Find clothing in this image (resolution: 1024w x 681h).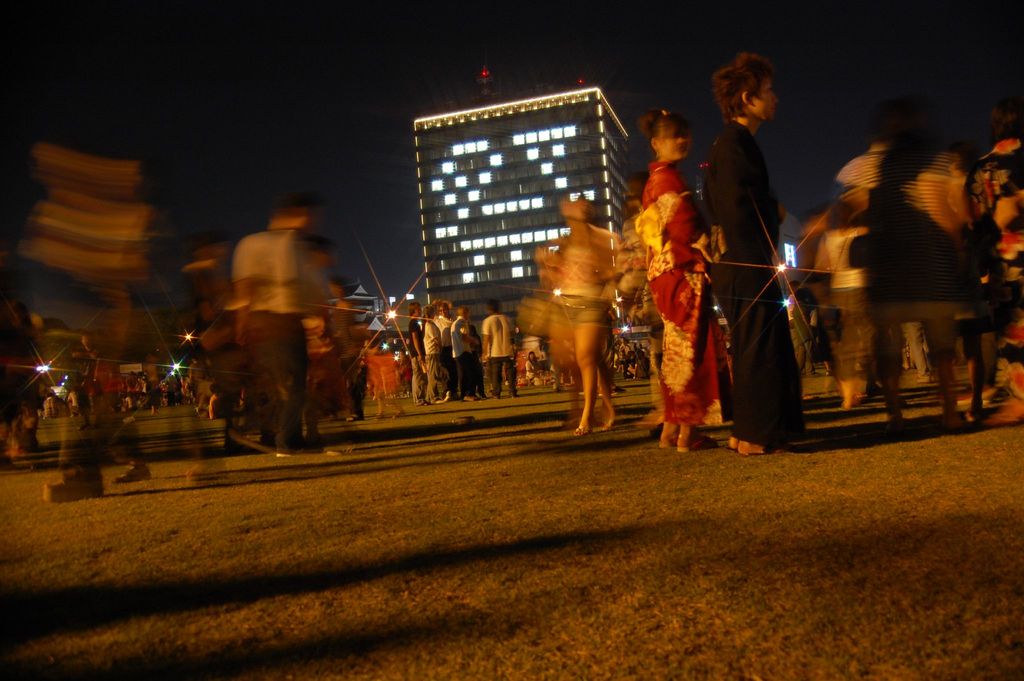
box=[908, 325, 929, 379].
